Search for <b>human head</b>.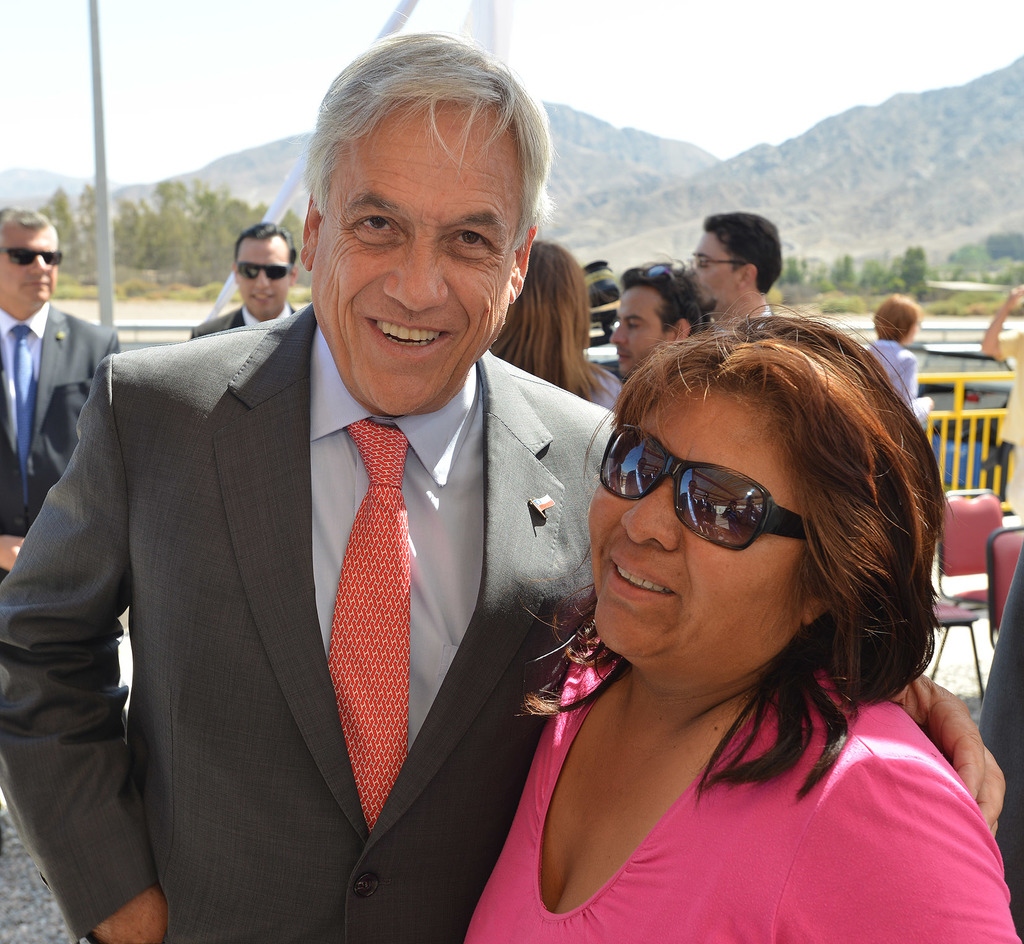
Found at [608, 257, 710, 380].
